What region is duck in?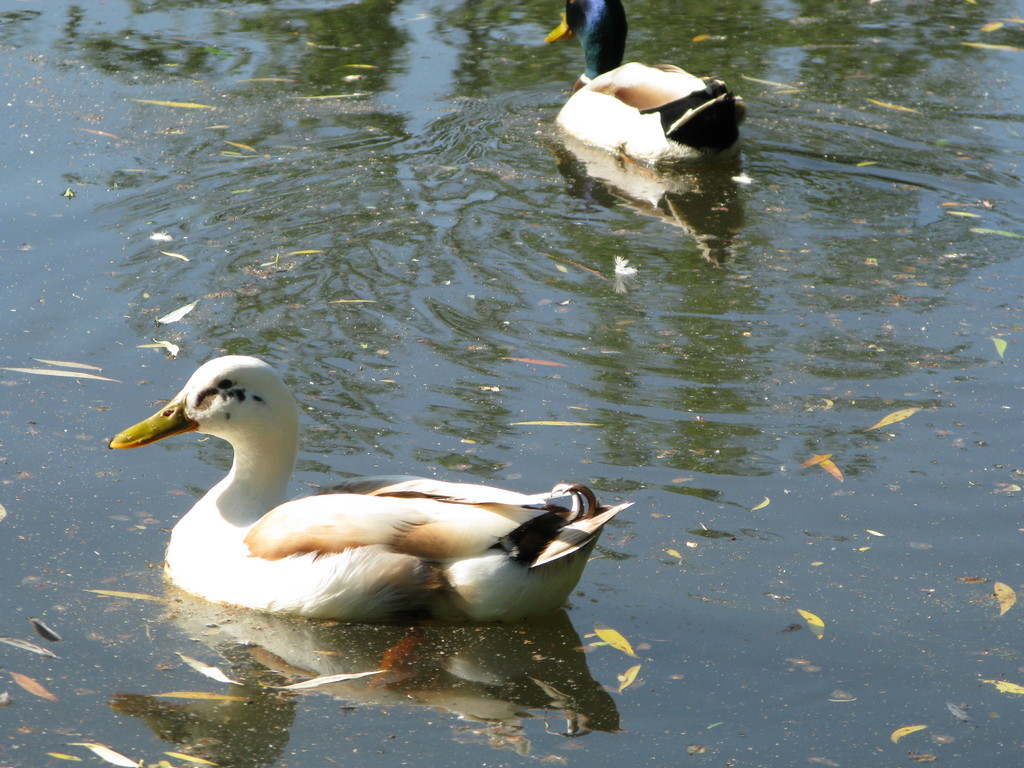
[x1=109, y1=358, x2=634, y2=694].
